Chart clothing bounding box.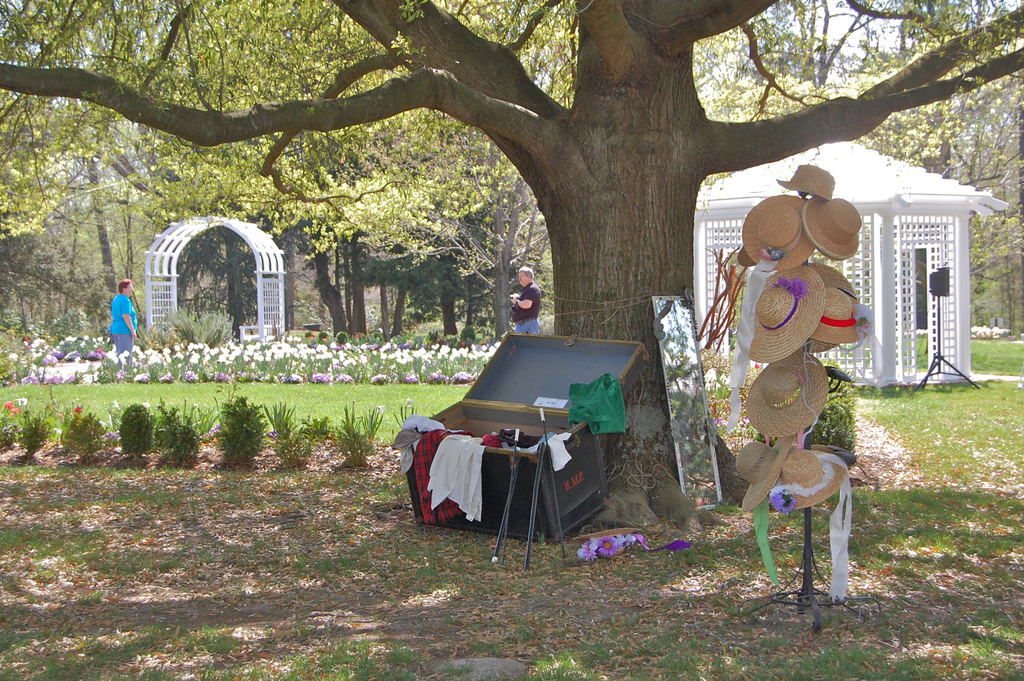
Charted: 113, 289, 140, 355.
